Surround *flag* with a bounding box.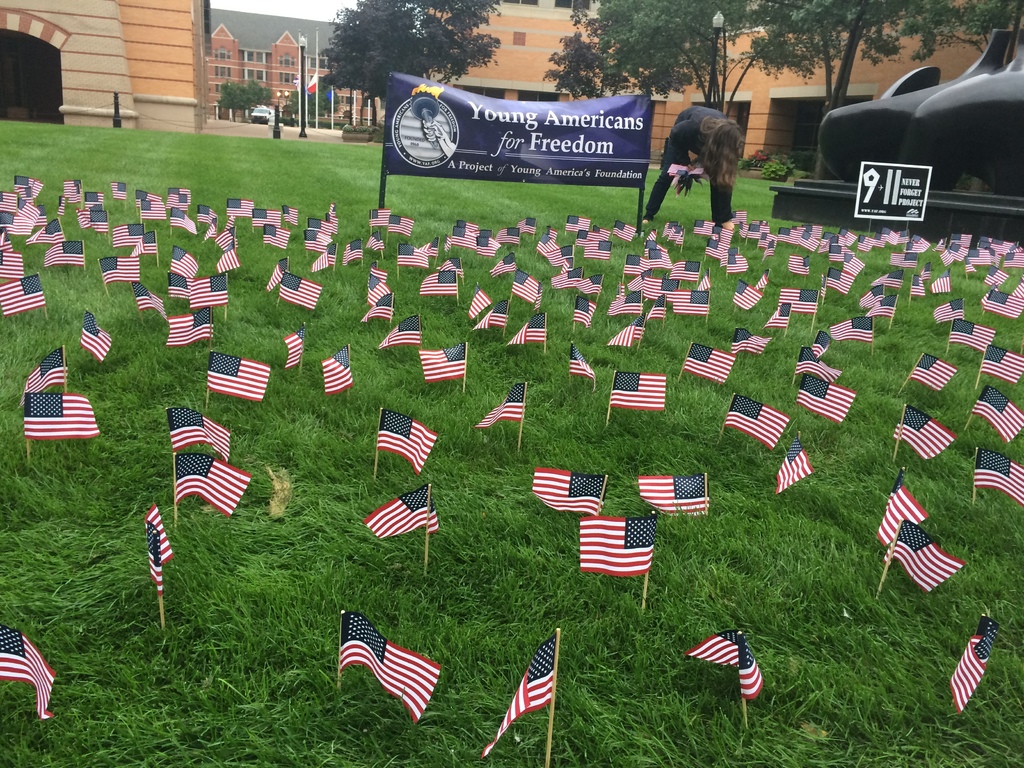
[168, 310, 220, 342].
